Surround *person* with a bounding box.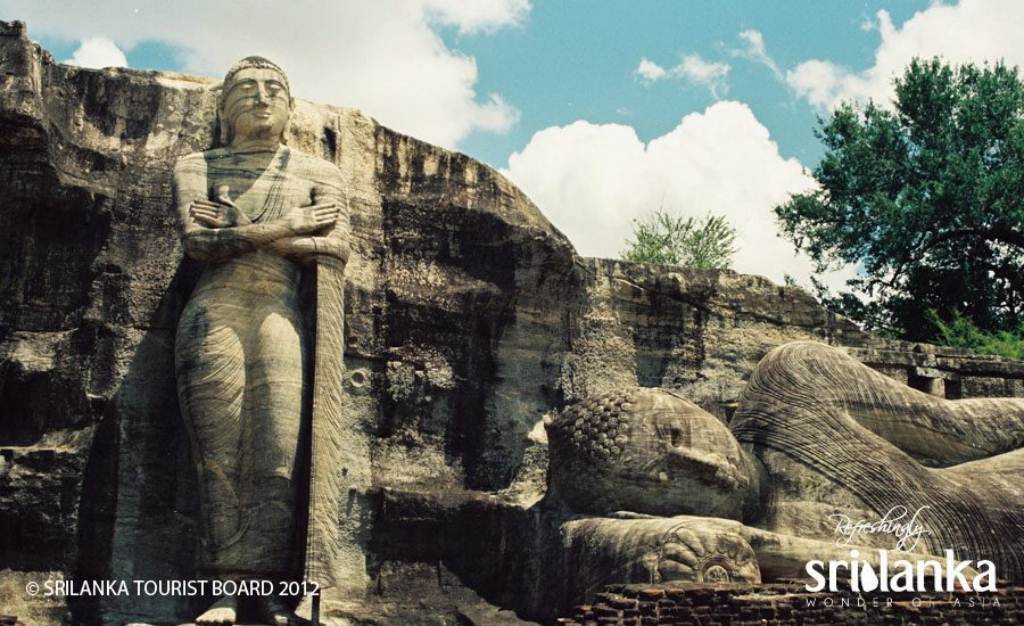
141:99:387:600.
